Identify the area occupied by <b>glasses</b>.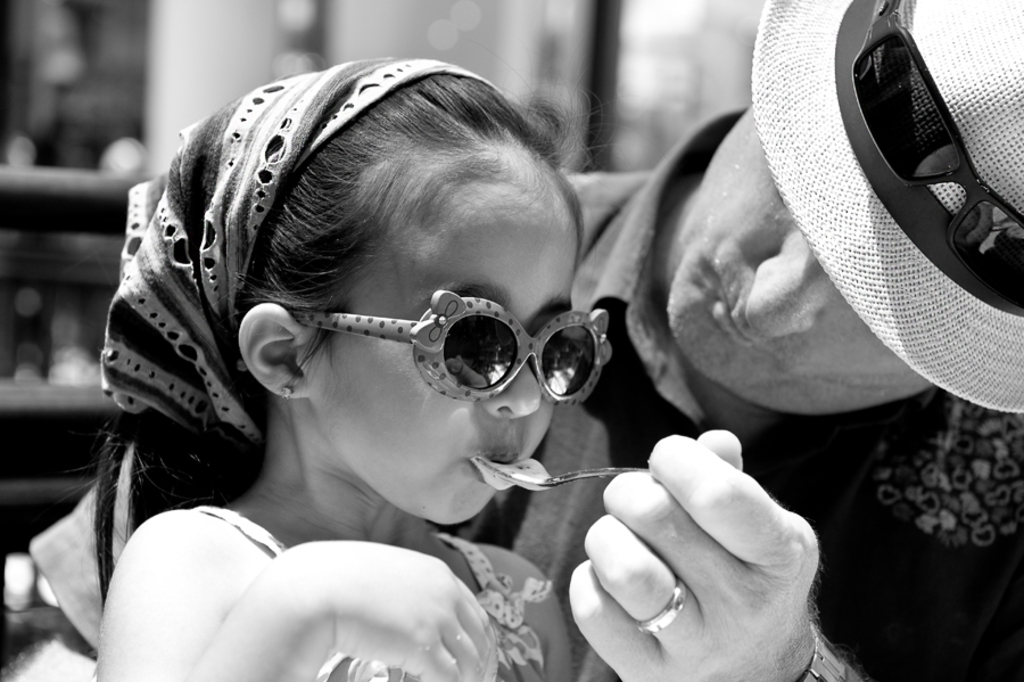
Area: region(291, 293, 613, 406).
